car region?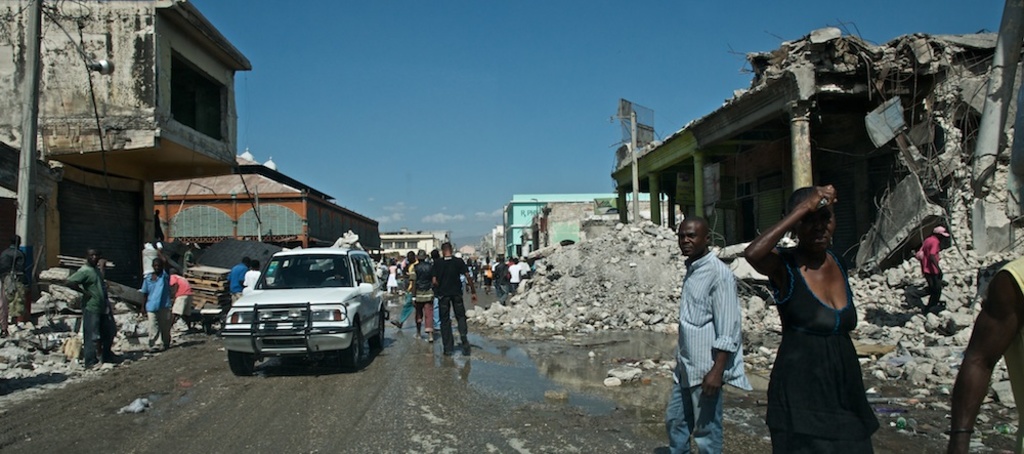
pyautogui.locateOnScreen(221, 252, 390, 371)
